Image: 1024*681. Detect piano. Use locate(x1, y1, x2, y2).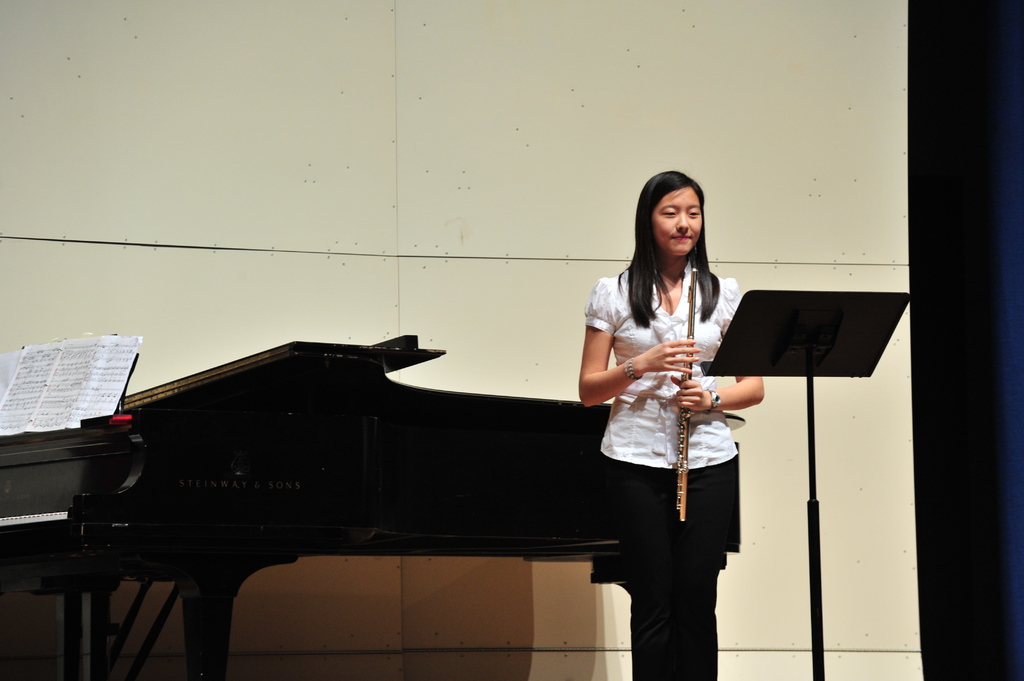
locate(71, 347, 627, 644).
